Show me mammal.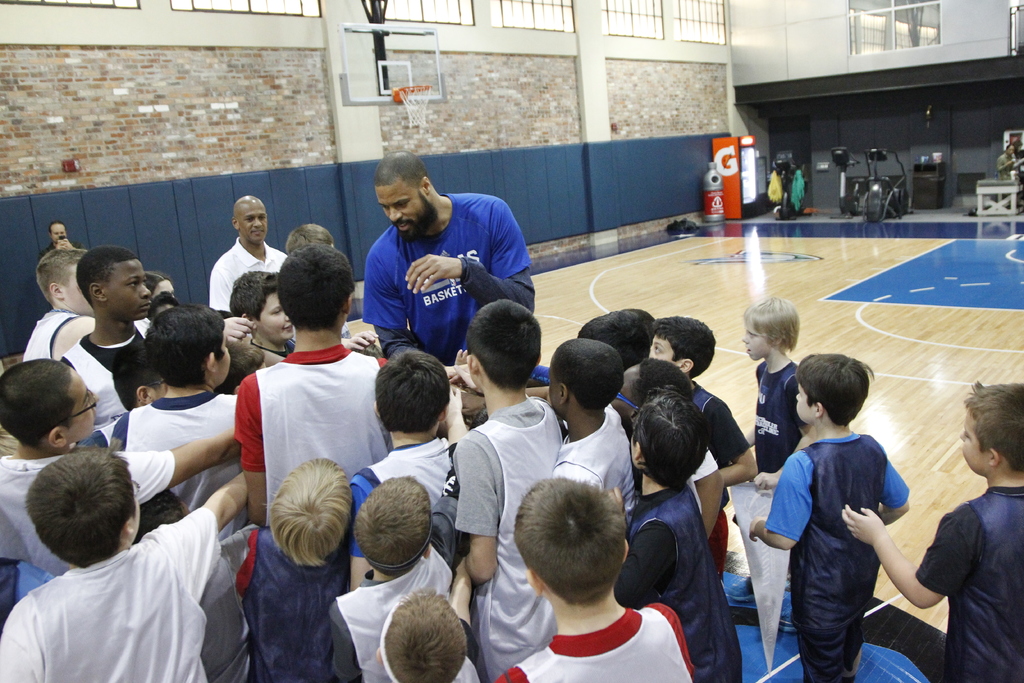
mammal is here: BBox(362, 342, 381, 358).
